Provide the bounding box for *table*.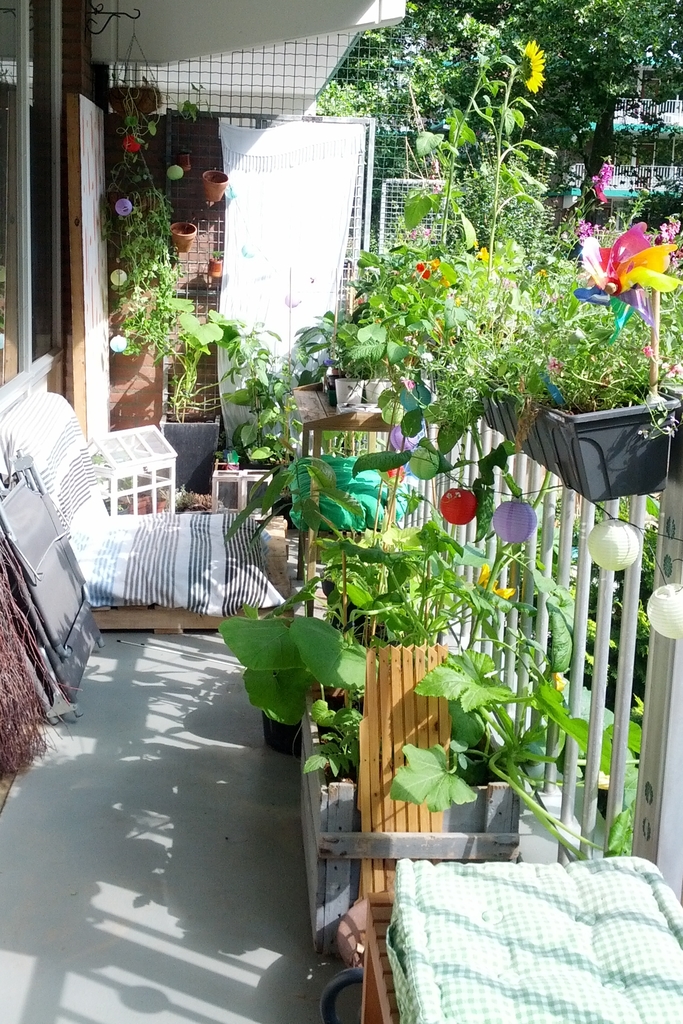
297,404,400,586.
